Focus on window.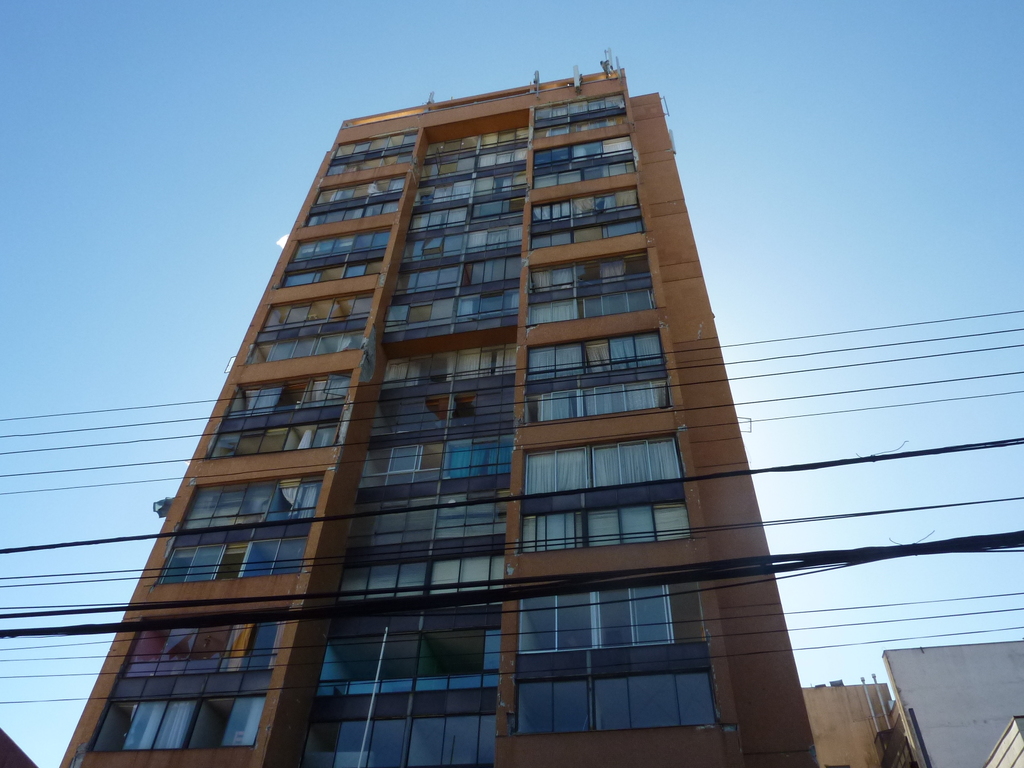
Focused at 527/189/642/249.
